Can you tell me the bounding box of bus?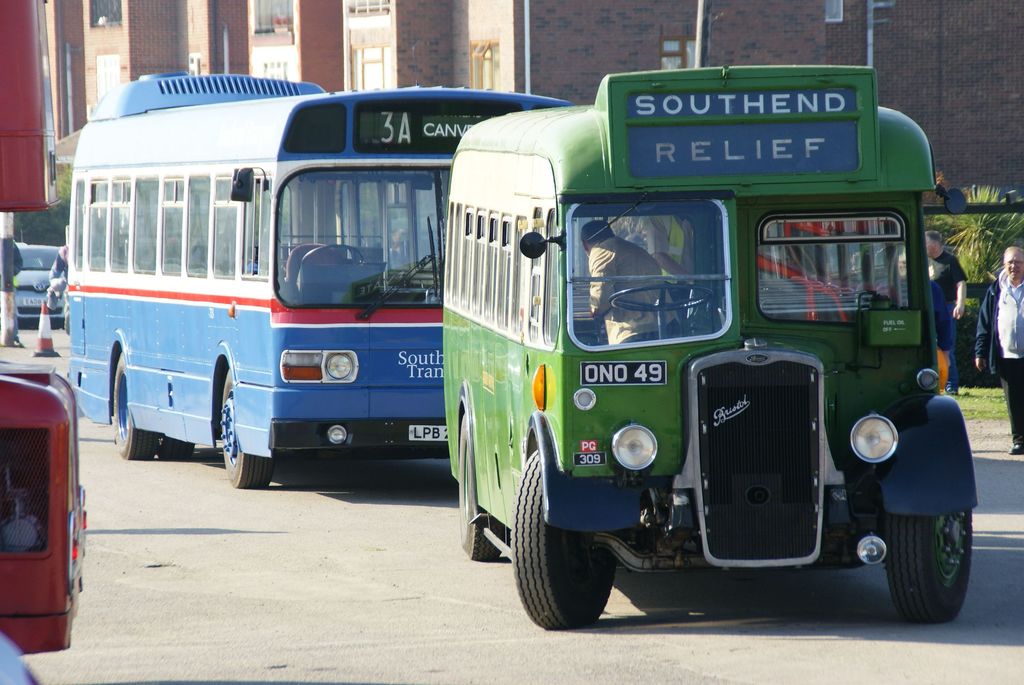
{"x1": 68, "y1": 72, "x2": 572, "y2": 486}.
